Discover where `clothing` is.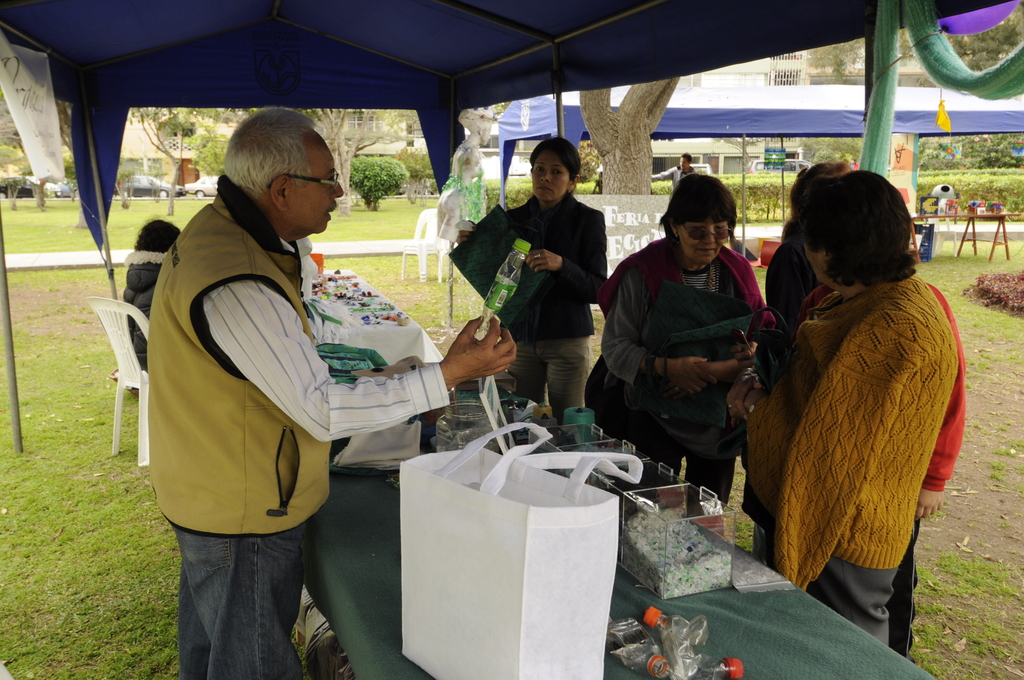
Discovered at select_region(133, 152, 397, 591).
